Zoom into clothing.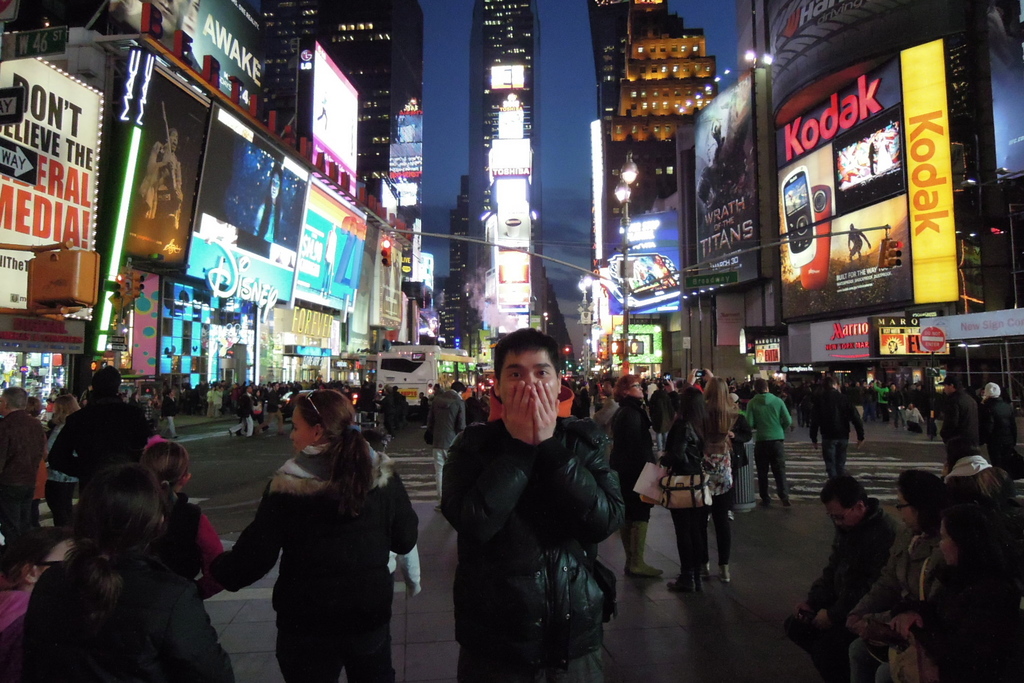
Zoom target: (left=981, top=388, right=1020, bottom=474).
